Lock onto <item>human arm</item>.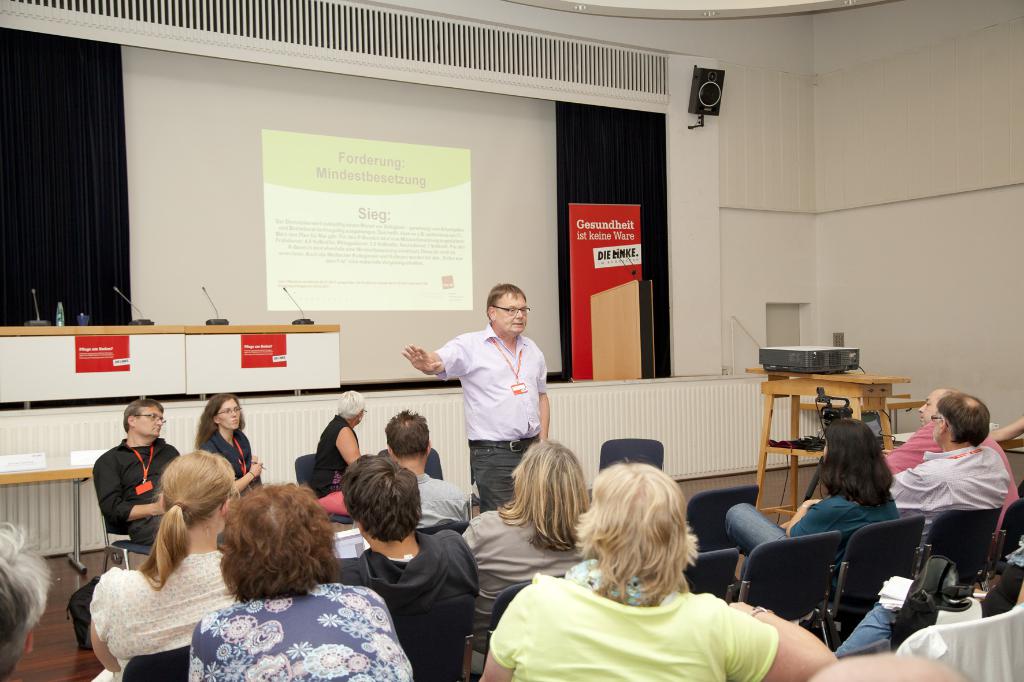
Locked: {"x1": 107, "y1": 446, "x2": 172, "y2": 525}.
